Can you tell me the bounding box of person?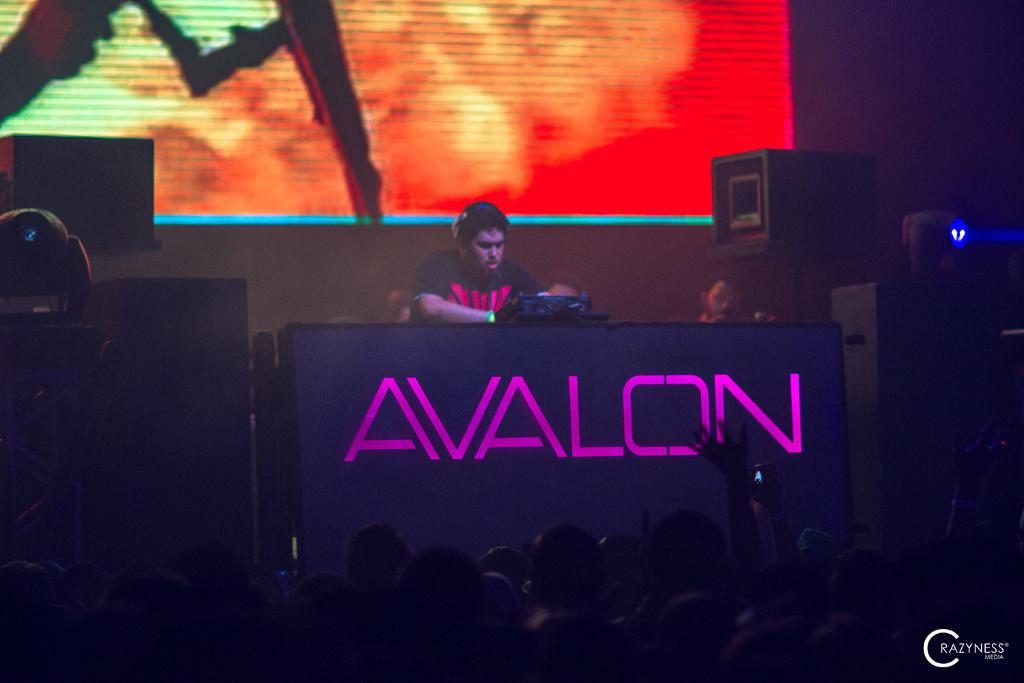
[x1=184, y1=535, x2=258, y2=666].
